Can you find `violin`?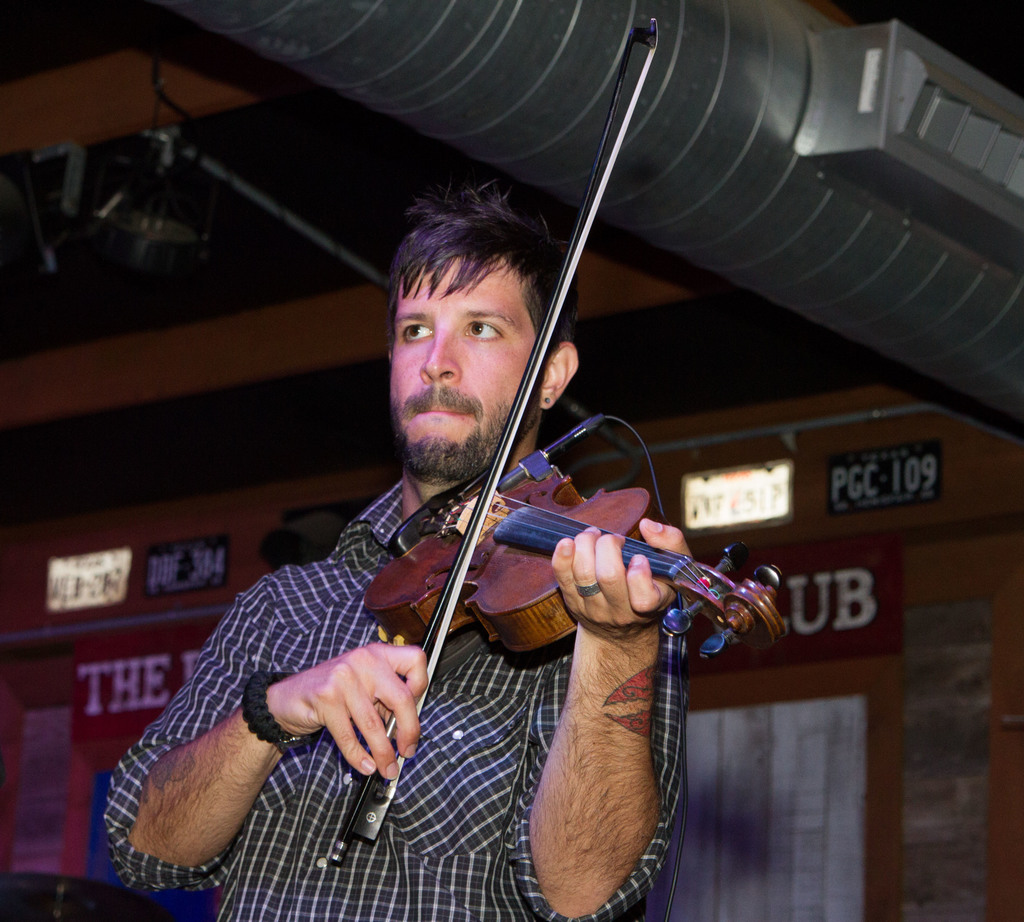
Yes, bounding box: bbox=(328, 8, 790, 872).
